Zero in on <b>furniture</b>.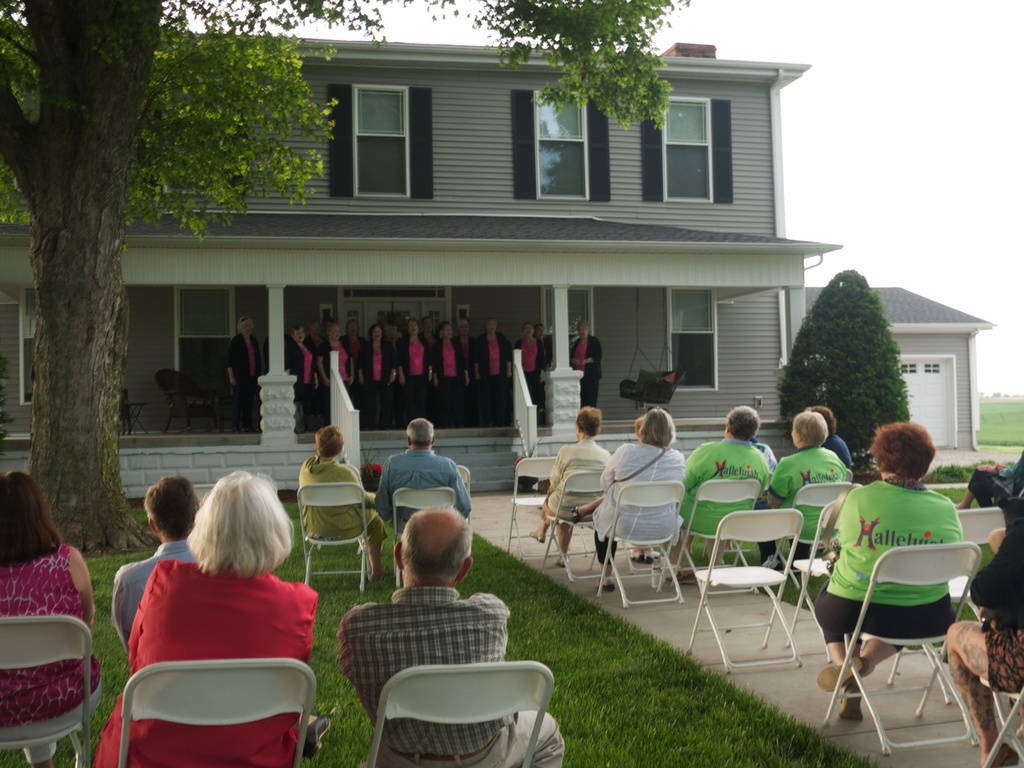
Zeroed in: {"left": 390, "top": 486, "right": 452, "bottom": 586}.
